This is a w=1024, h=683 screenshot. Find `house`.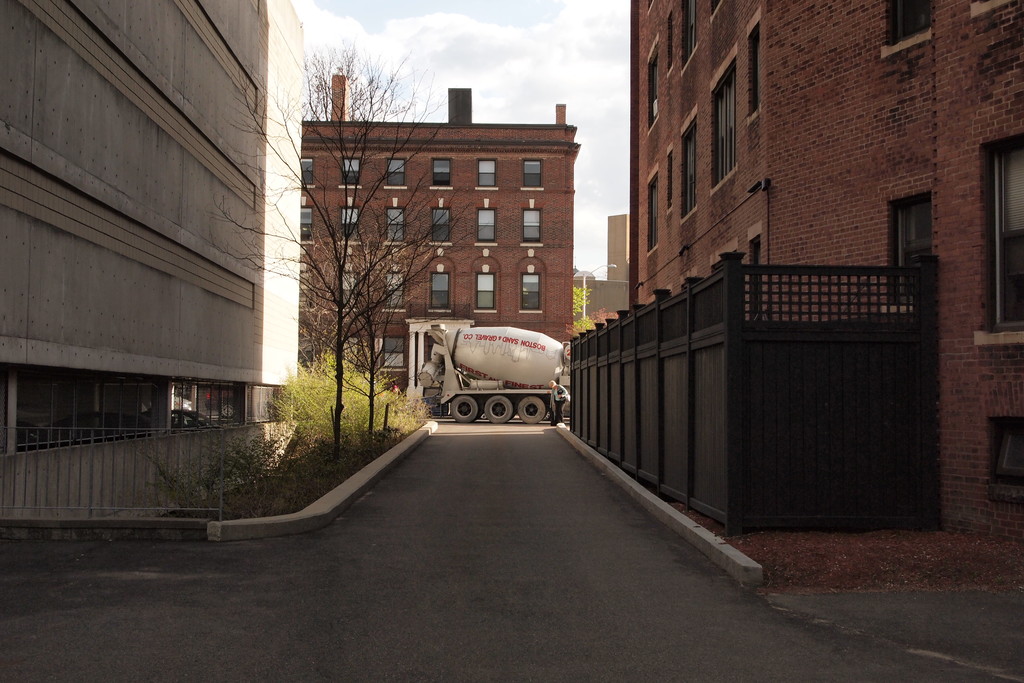
Bounding box: (623,3,1023,602).
